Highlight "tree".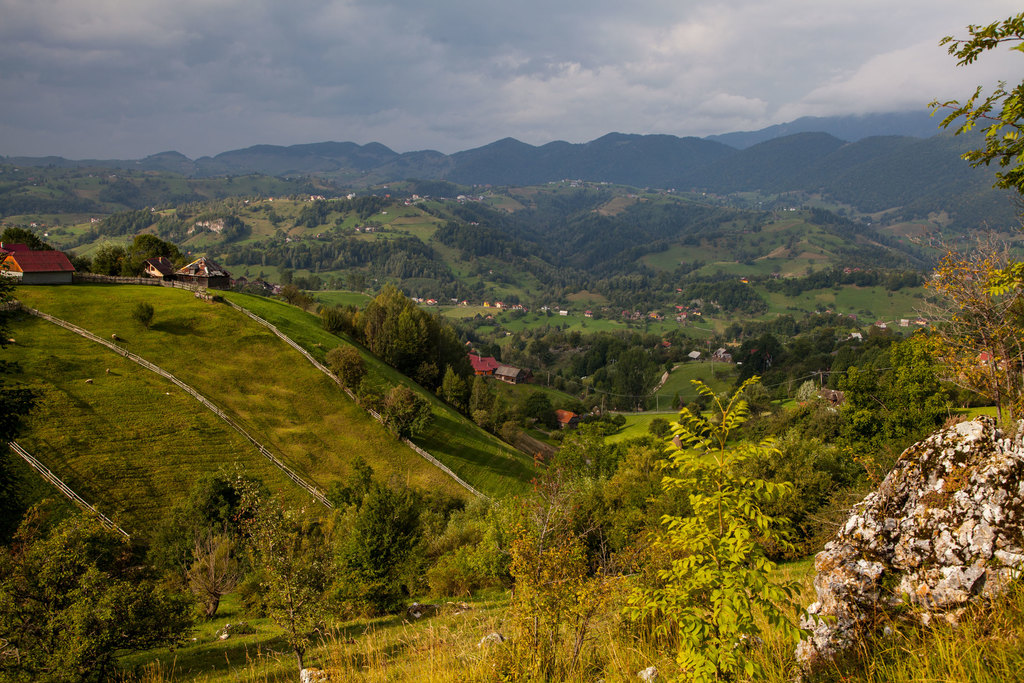
Highlighted region: box(337, 481, 430, 598).
